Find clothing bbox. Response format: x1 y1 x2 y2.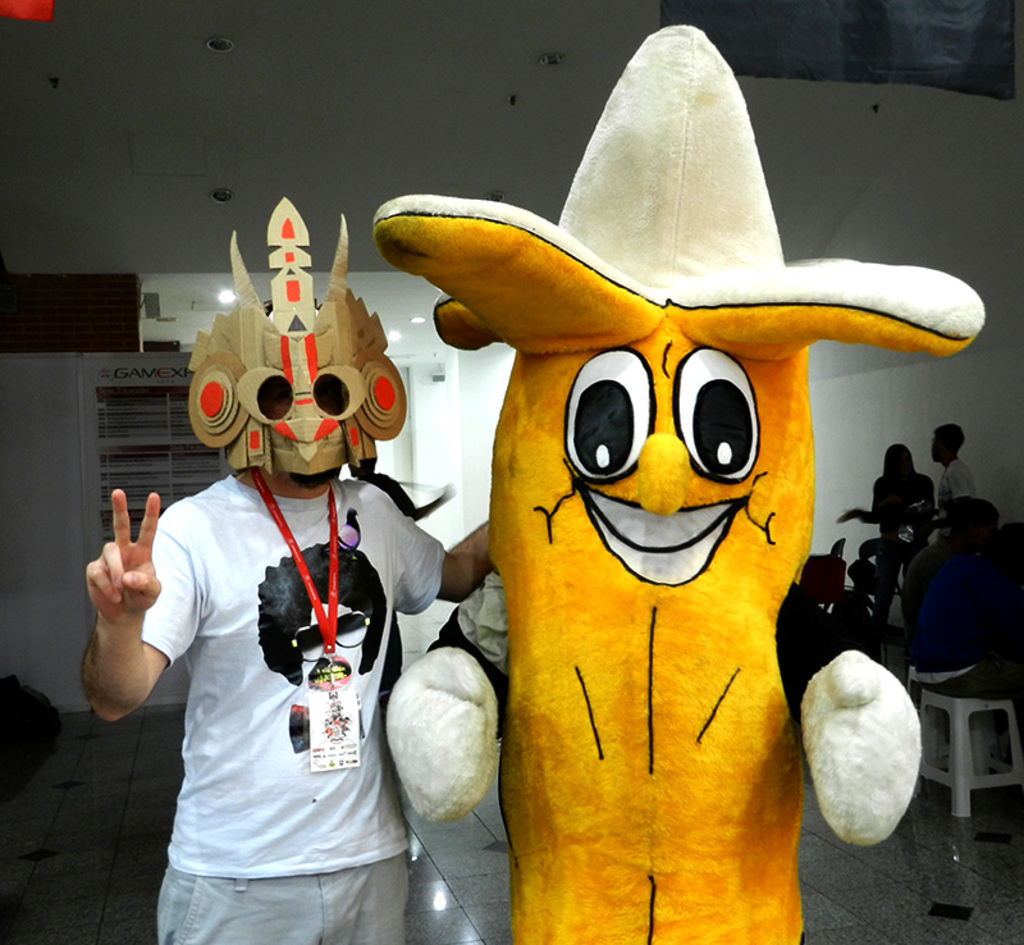
863 476 937 603.
